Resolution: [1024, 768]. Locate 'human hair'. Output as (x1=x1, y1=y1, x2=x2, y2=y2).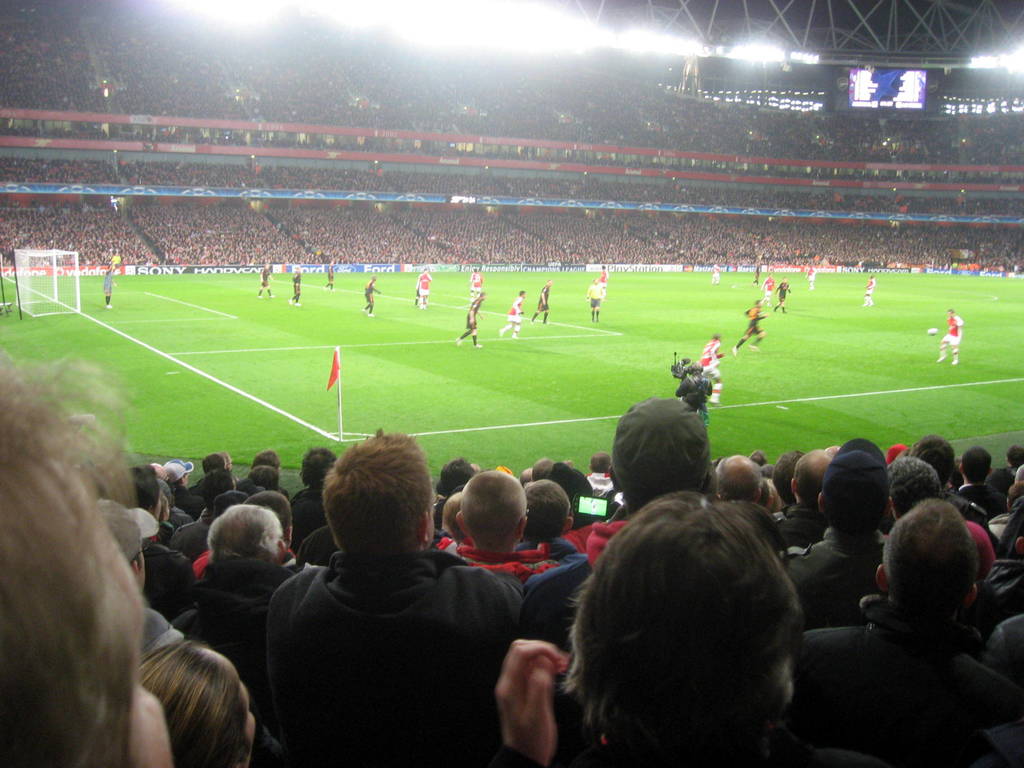
(x1=525, y1=476, x2=572, y2=541).
